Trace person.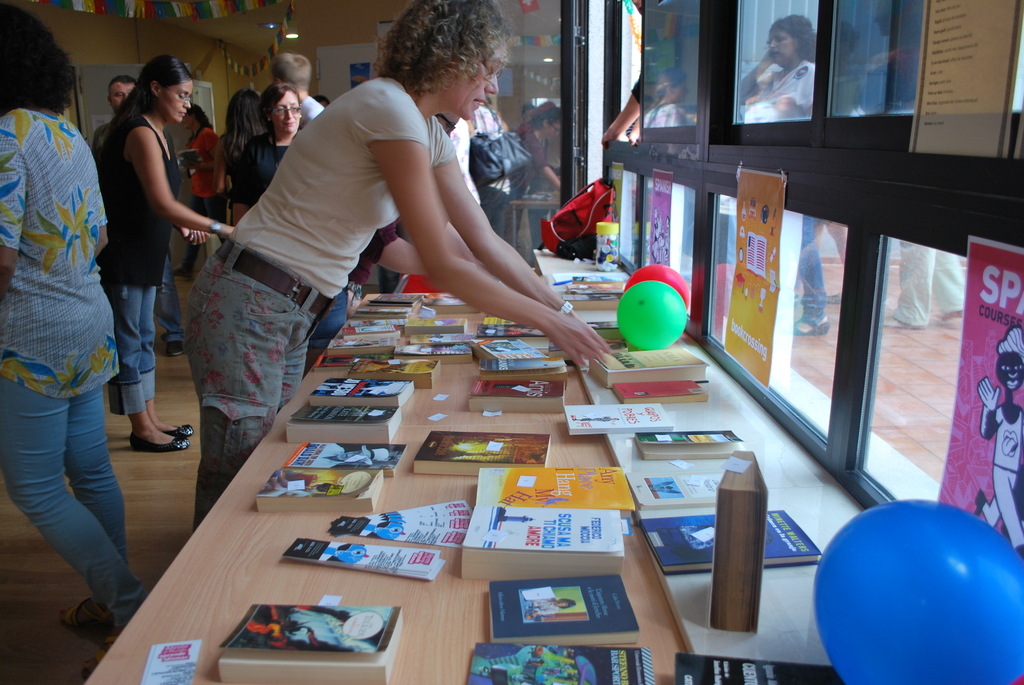
Traced to bbox=(451, 93, 525, 265).
